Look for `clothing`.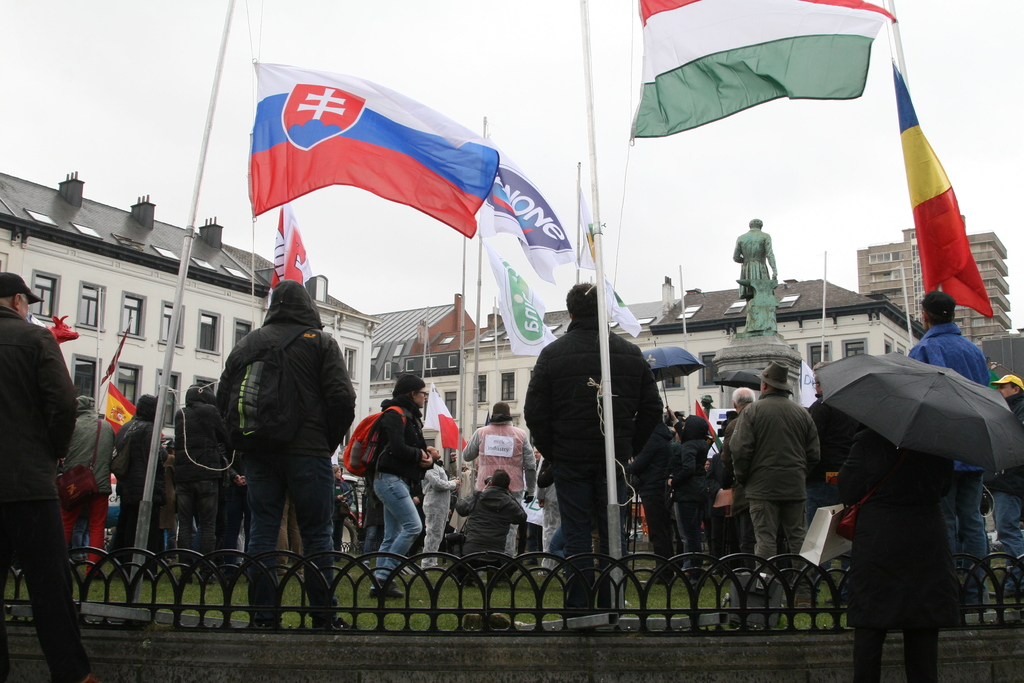
Found: (left=733, top=224, right=780, bottom=333).
